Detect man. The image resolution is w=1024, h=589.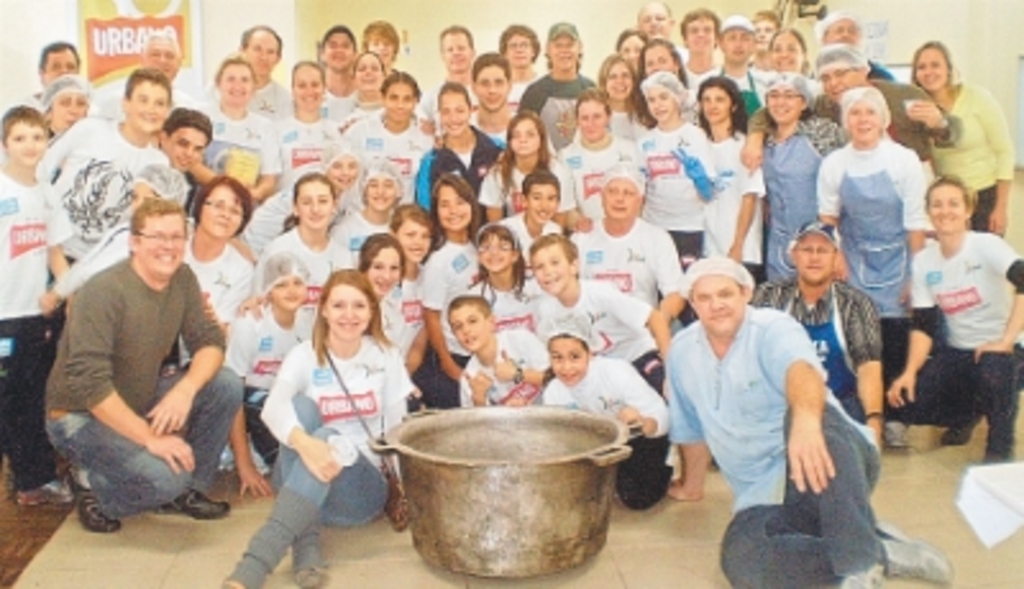
[809,3,901,87].
